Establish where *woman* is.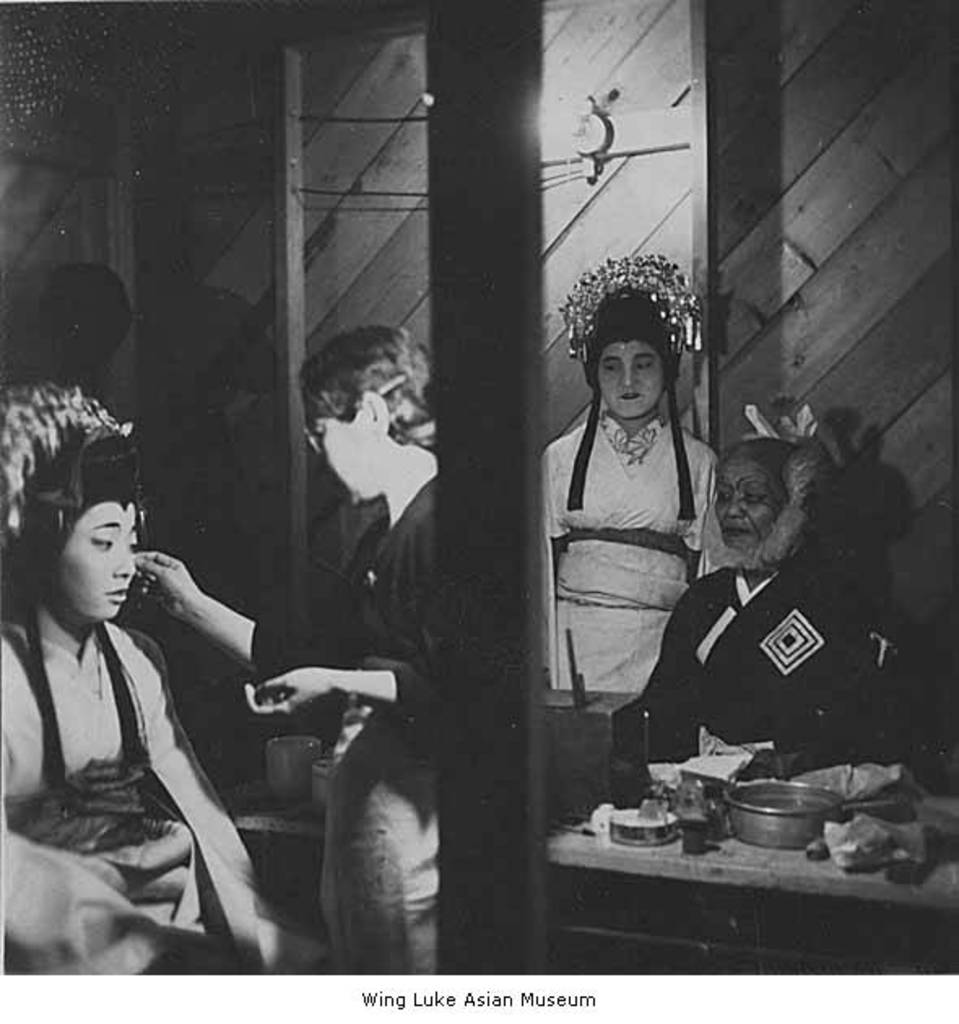
Established at 649, 432, 892, 780.
